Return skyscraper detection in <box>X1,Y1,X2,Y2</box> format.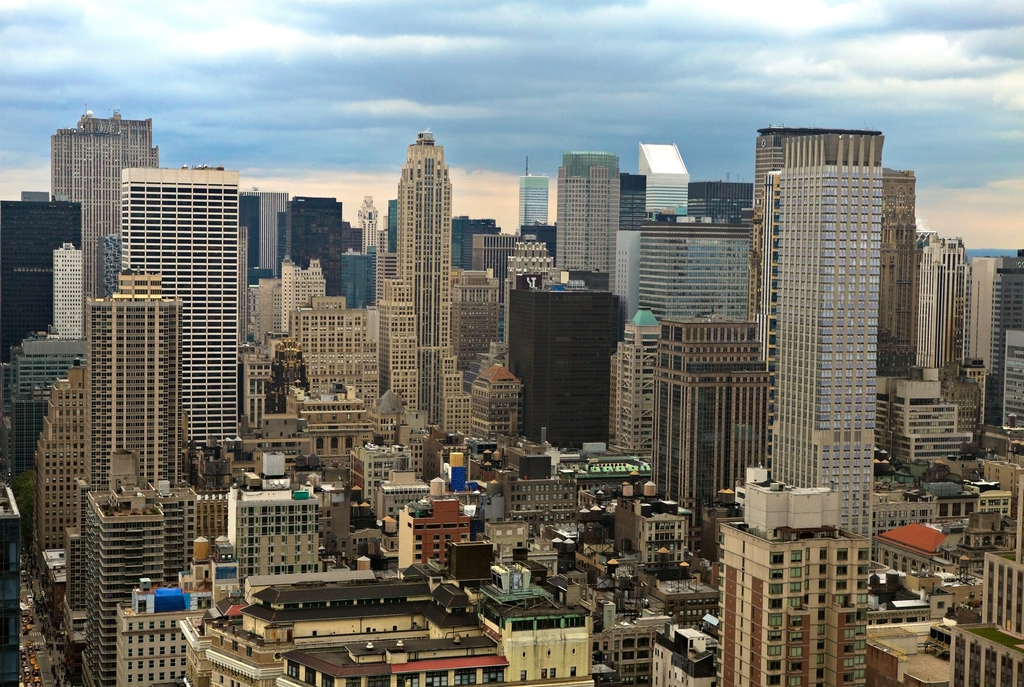
<box>871,165,913,480</box>.
